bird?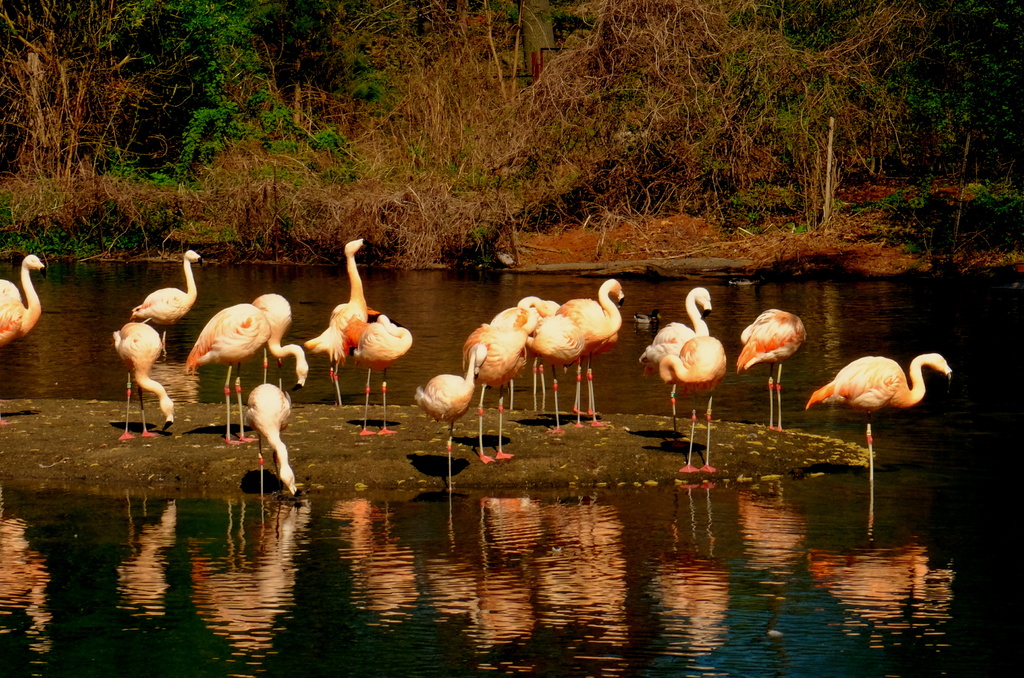
303 231 372 403
